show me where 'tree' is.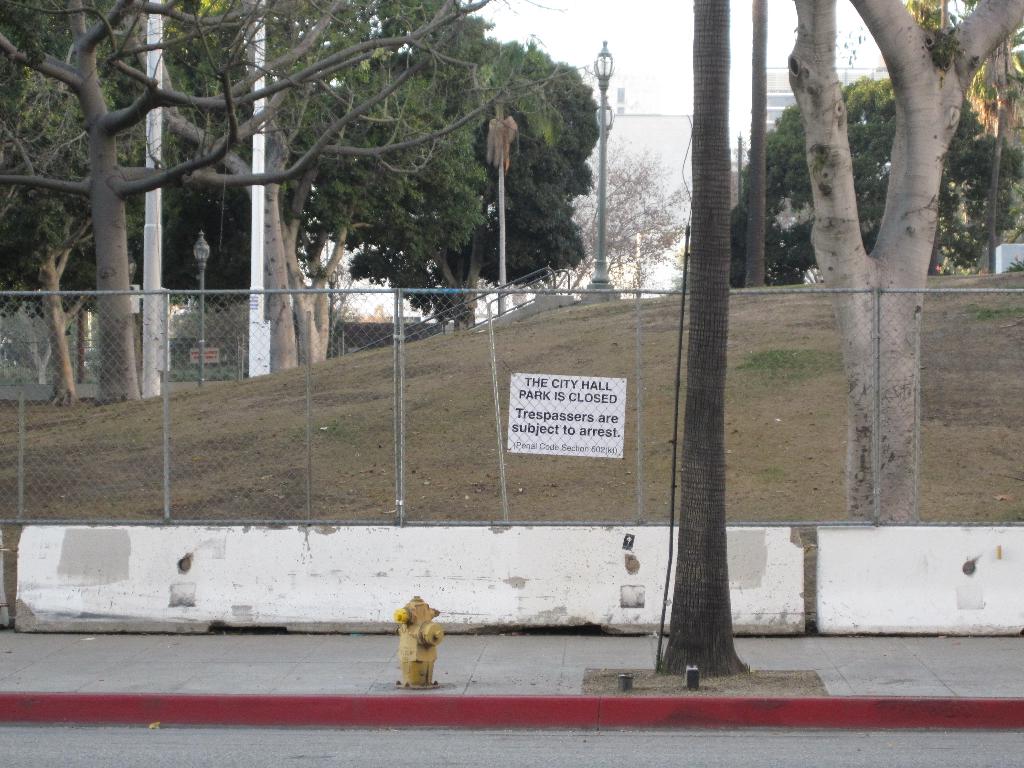
'tree' is at crop(793, 0, 1023, 527).
